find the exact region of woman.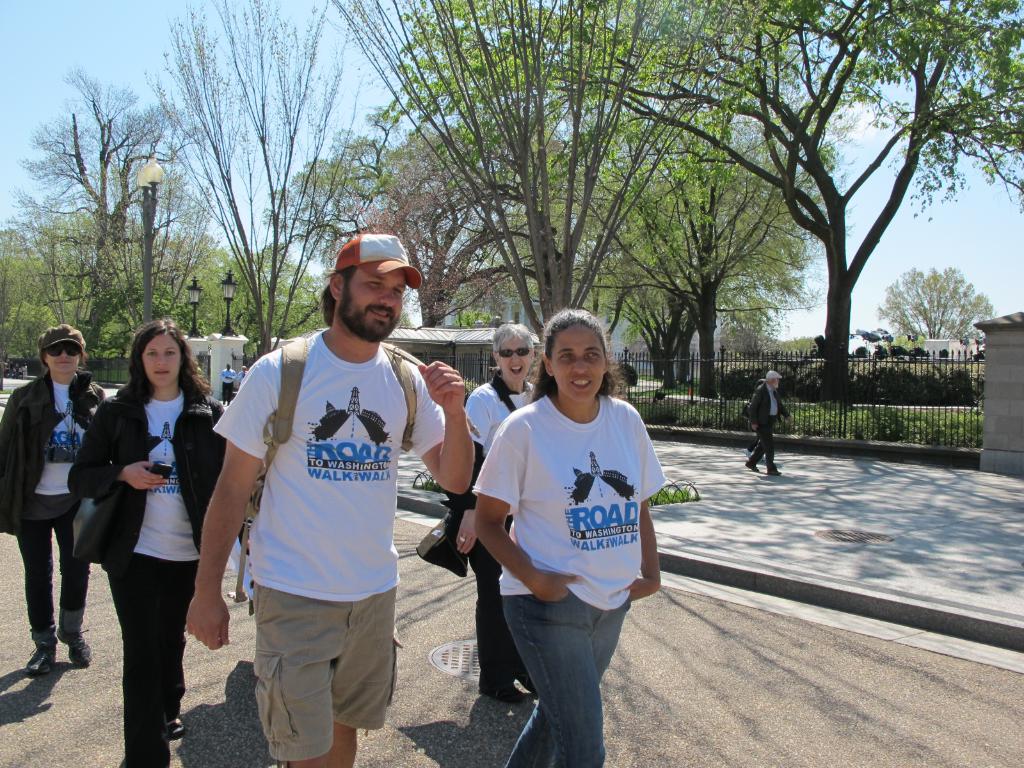
Exact region: Rect(74, 324, 205, 746).
